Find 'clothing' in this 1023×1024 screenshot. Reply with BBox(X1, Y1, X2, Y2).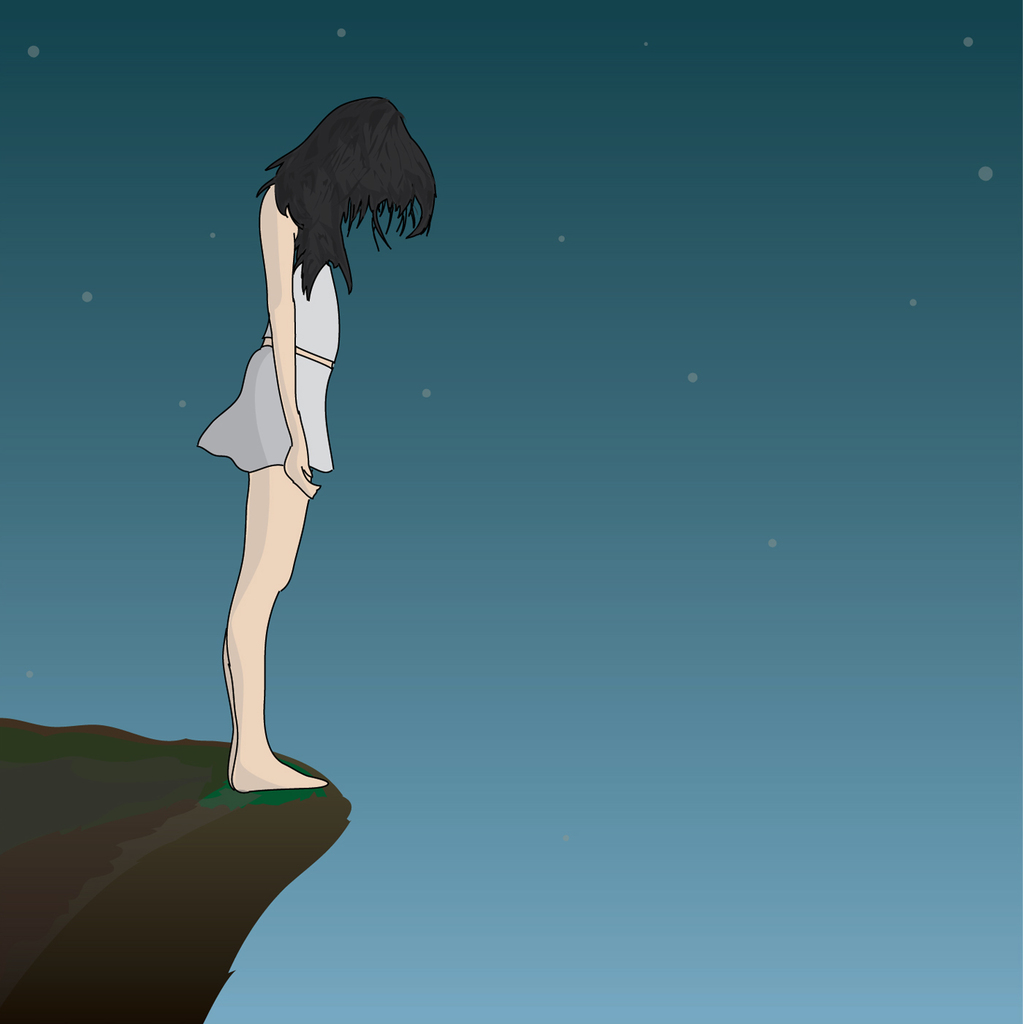
BBox(201, 262, 340, 473).
